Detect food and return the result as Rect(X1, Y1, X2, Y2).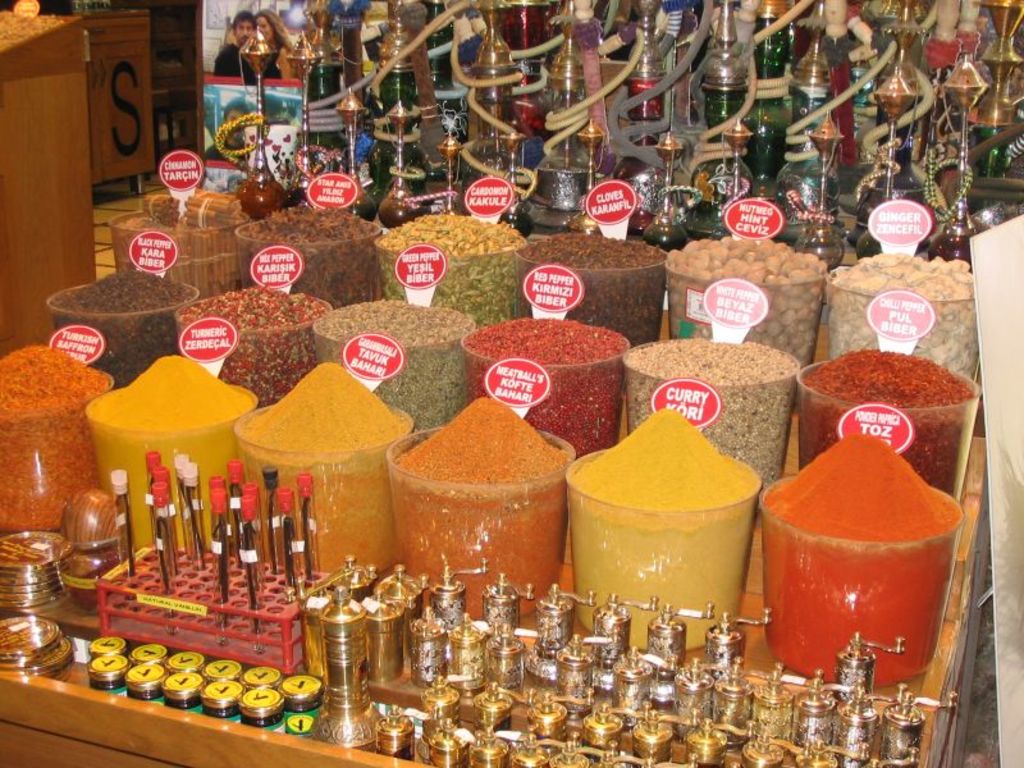
Rect(79, 355, 256, 550).
